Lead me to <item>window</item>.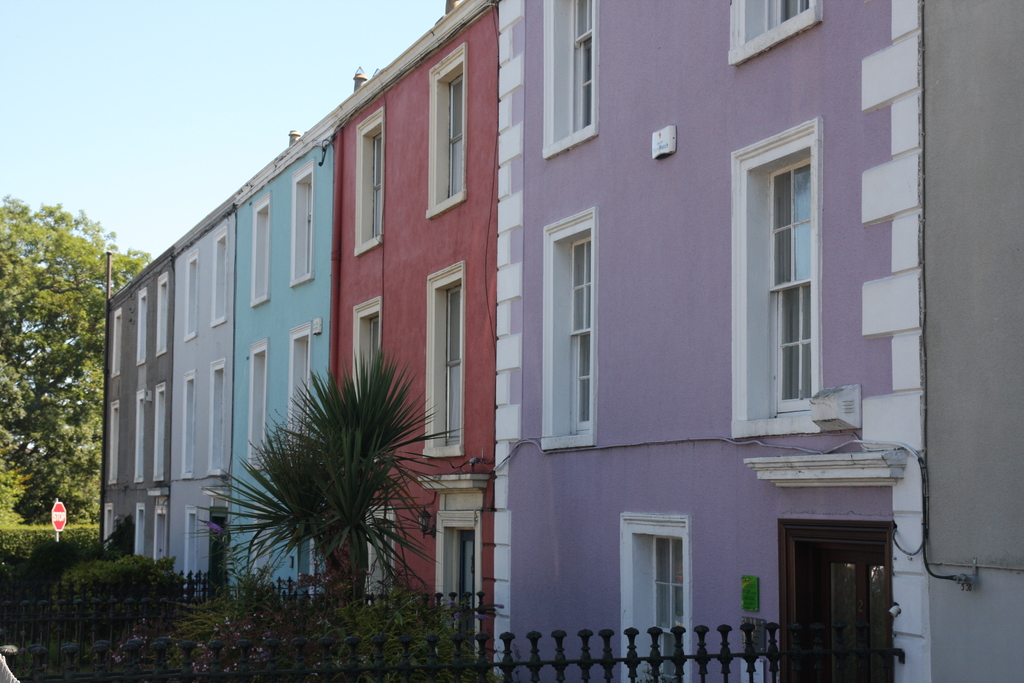
Lead to {"left": 132, "top": 504, "right": 148, "bottom": 552}.
